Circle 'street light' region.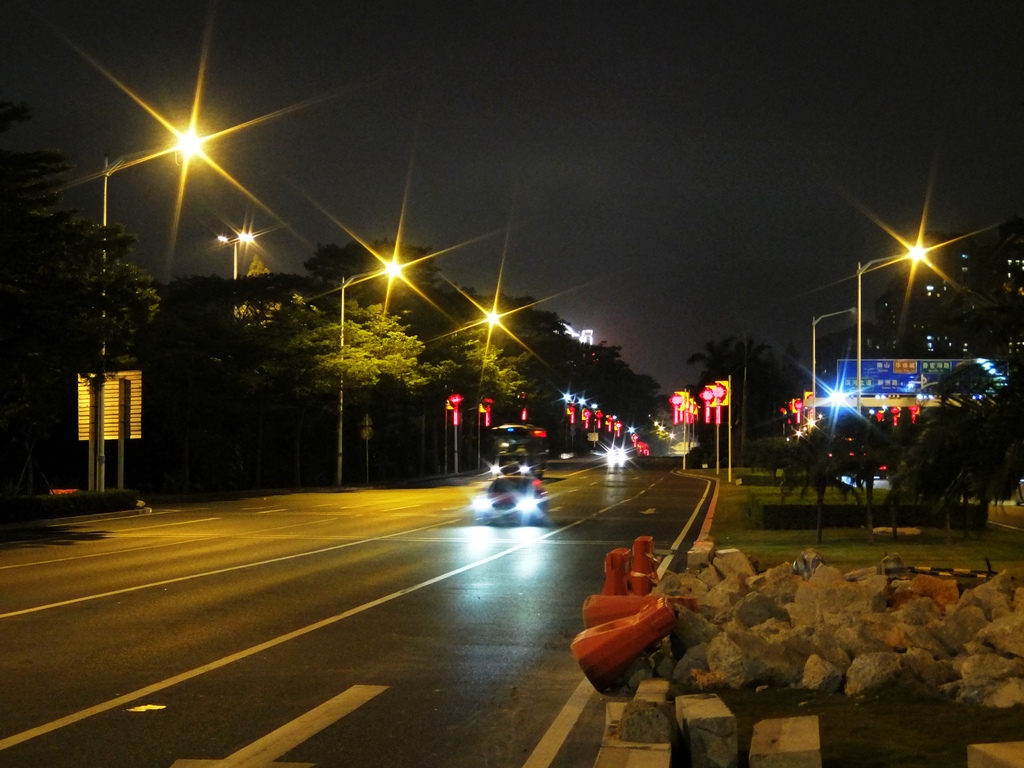
Region: {"left": 230, "top": 227, "right": 258, "bottom": 278}.
